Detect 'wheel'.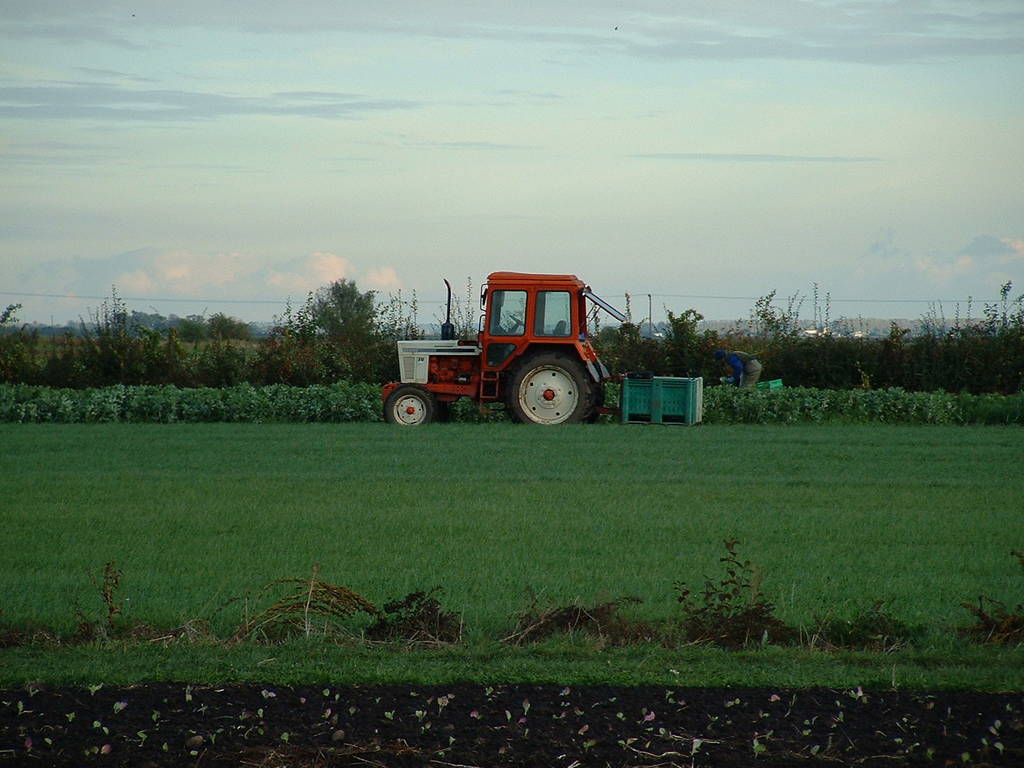
Detected at <region>385, 384, 434, 426</region>.
